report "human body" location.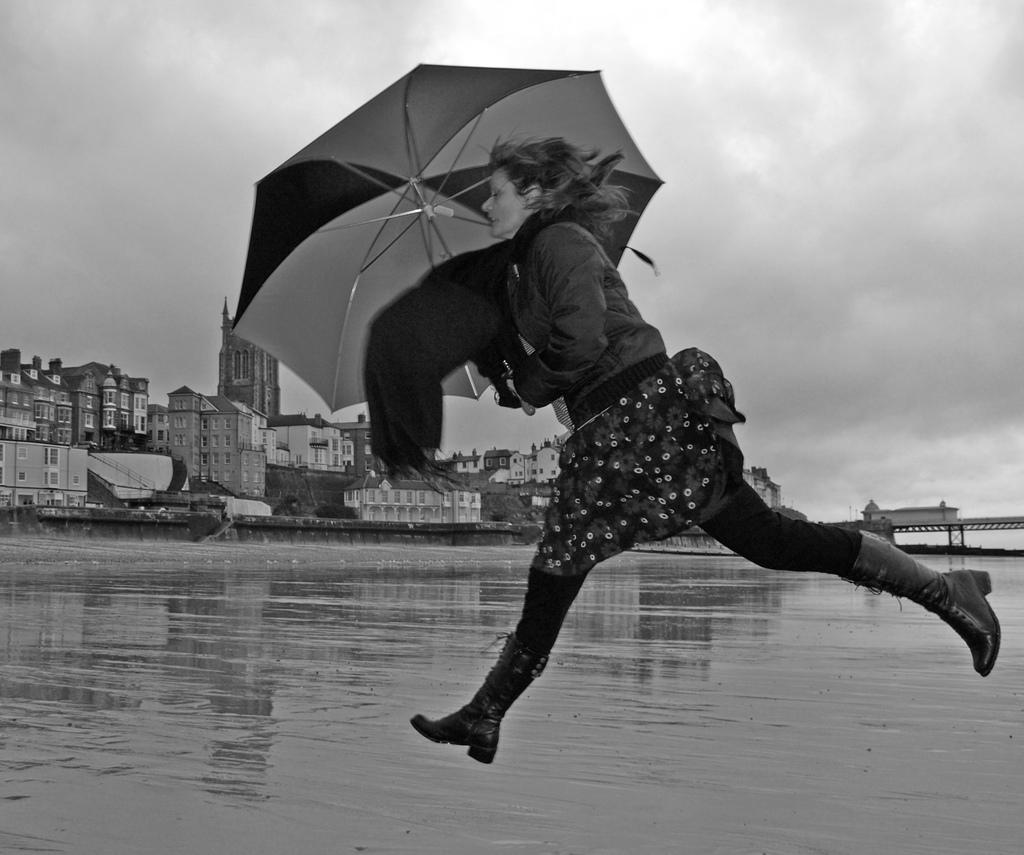
Report: bbox=[368, 181, 940, 752].
